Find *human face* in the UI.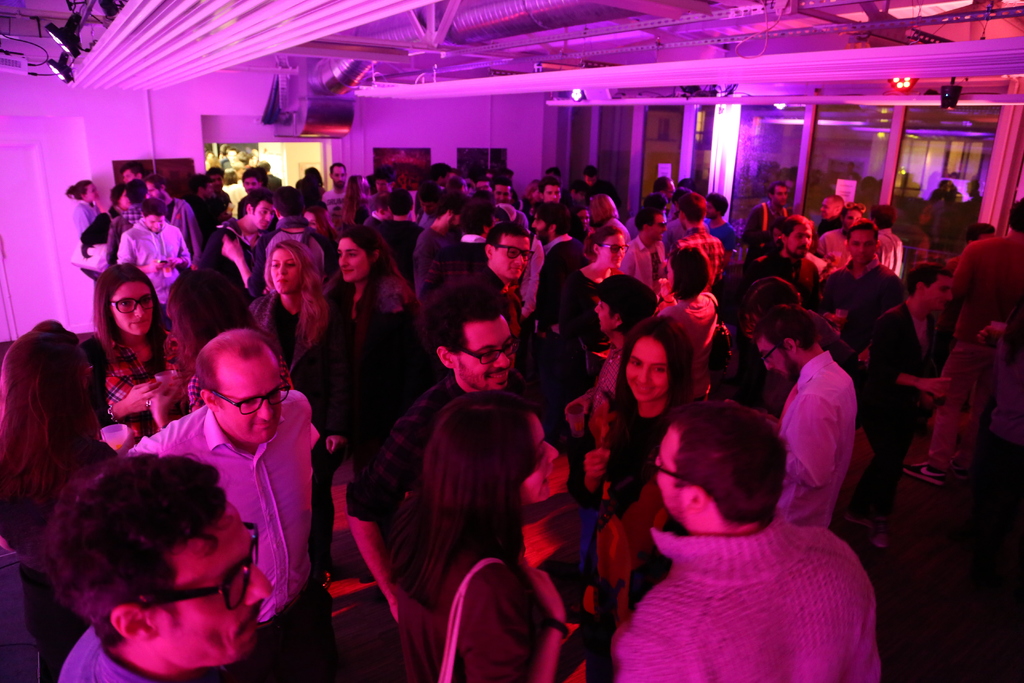
UI element at locate(119, 190, 129, 208).
